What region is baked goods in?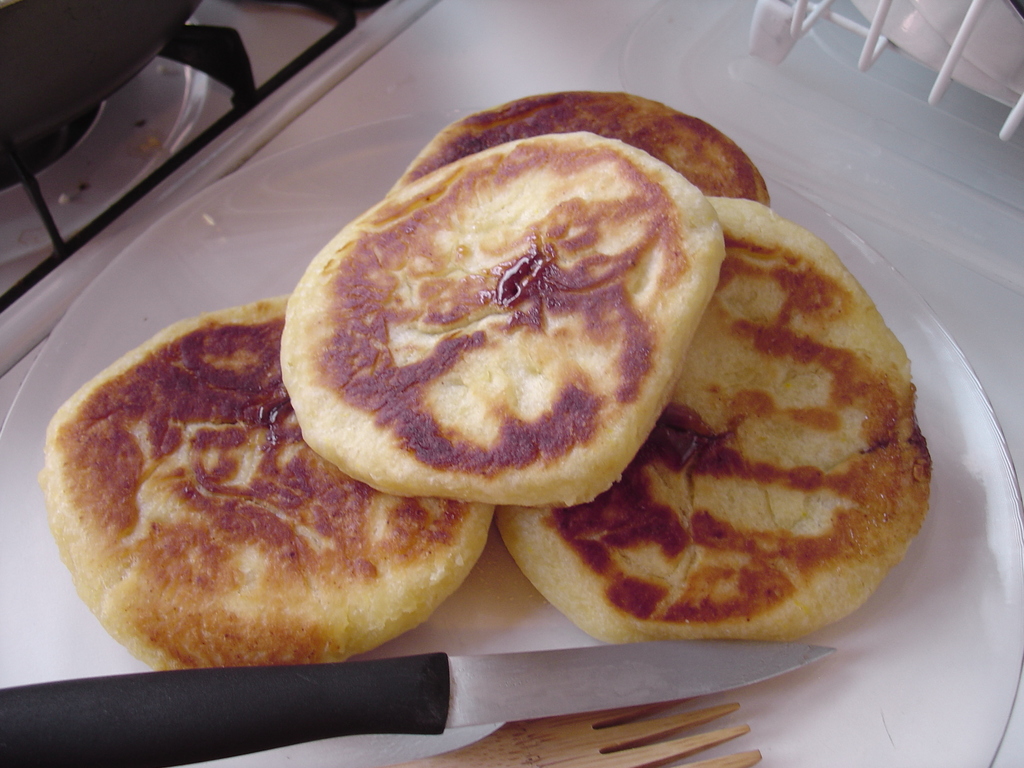
{"x1": 36, "y1": 295, "x2": 476, "y2": 669}.
